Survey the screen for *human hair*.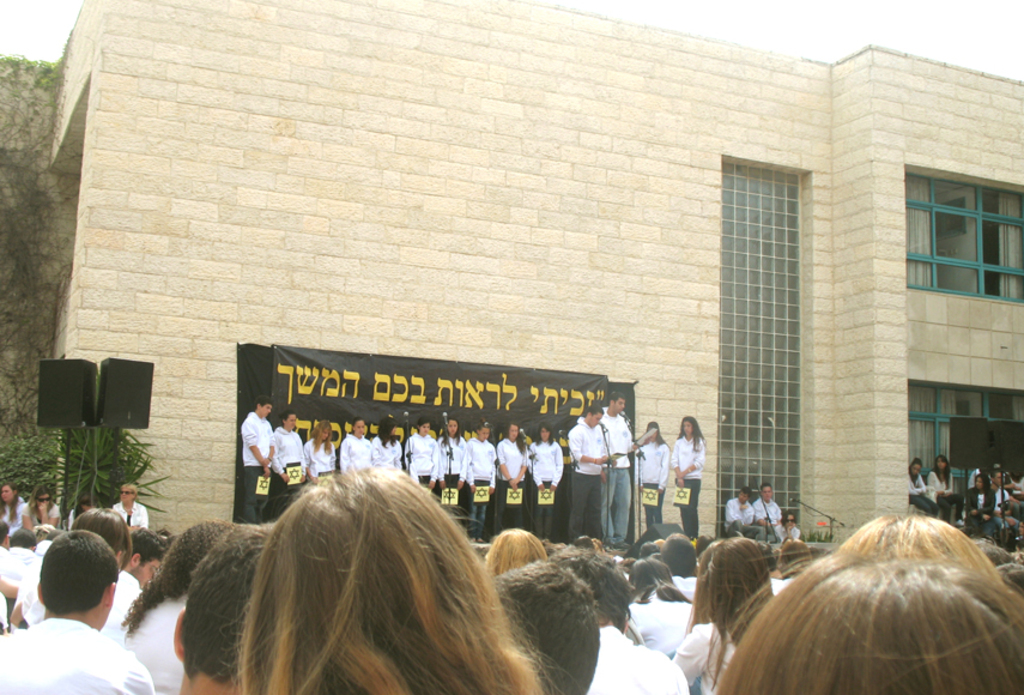
Survey found: x1=507 y1=416 x2=526 y2=437.
